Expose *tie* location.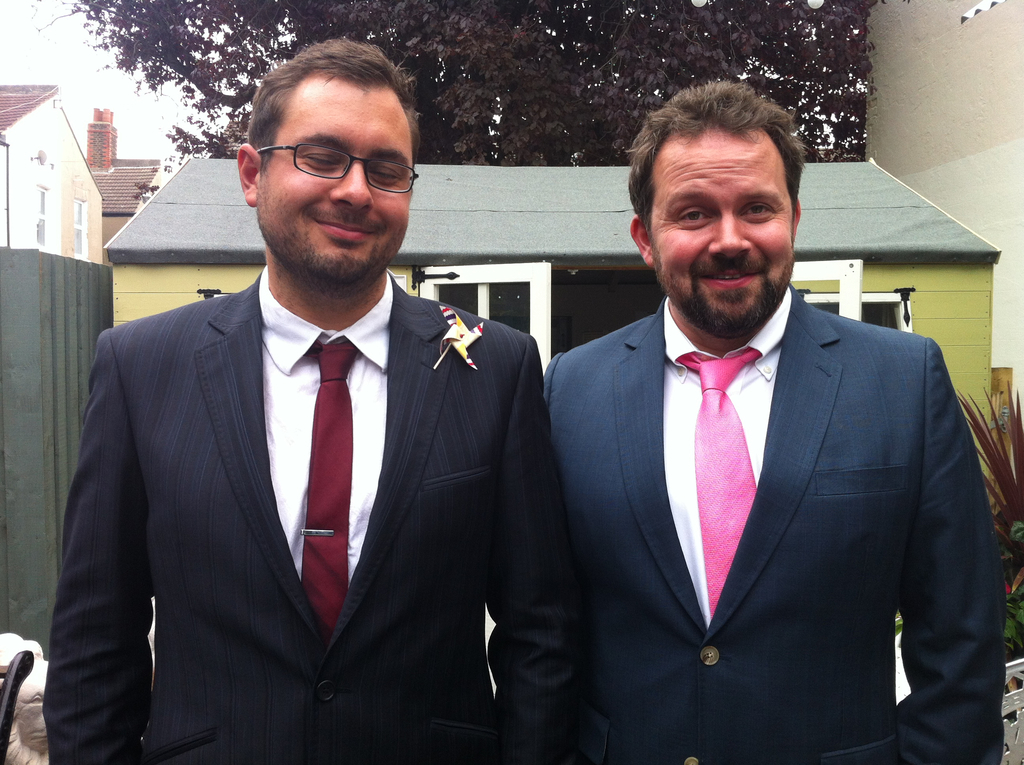
Exposed at 672 346 761 630.
